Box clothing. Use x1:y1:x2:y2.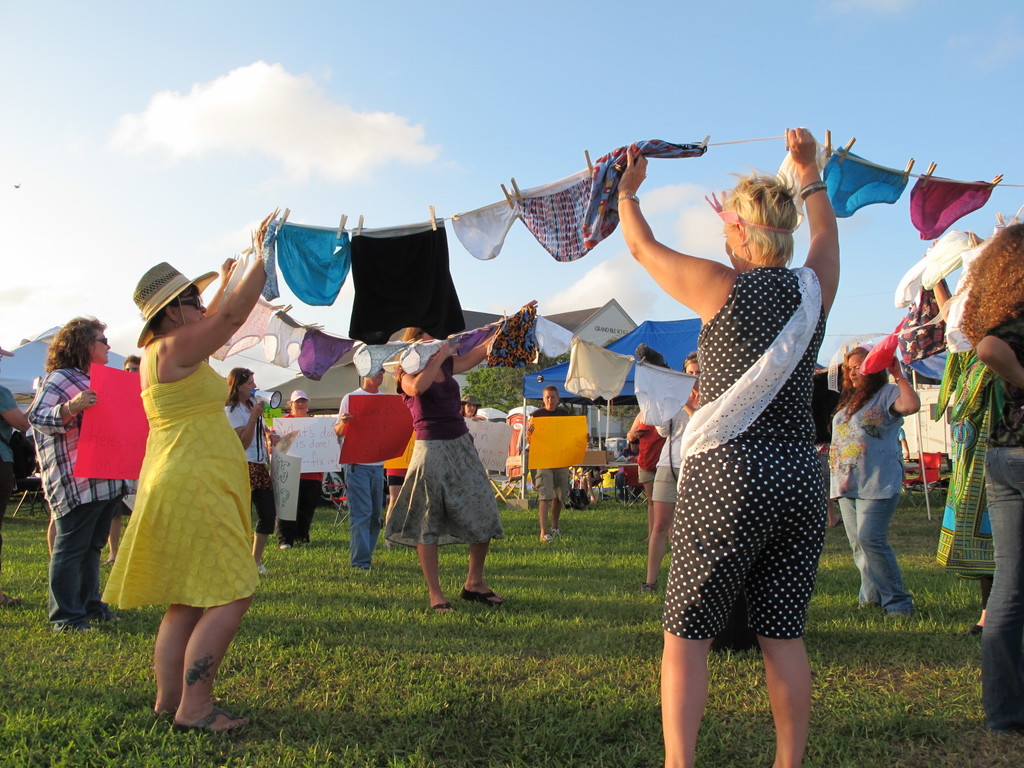
644:398:689:505.
